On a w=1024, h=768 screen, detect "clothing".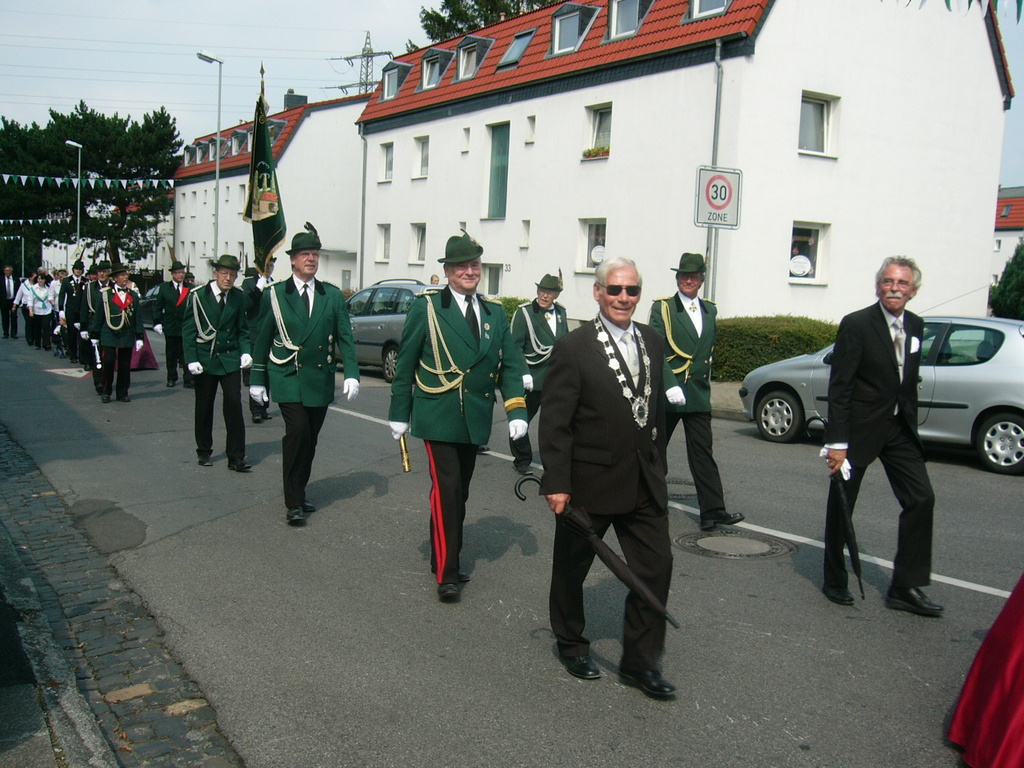
detection(29, 278, 50, 338).
